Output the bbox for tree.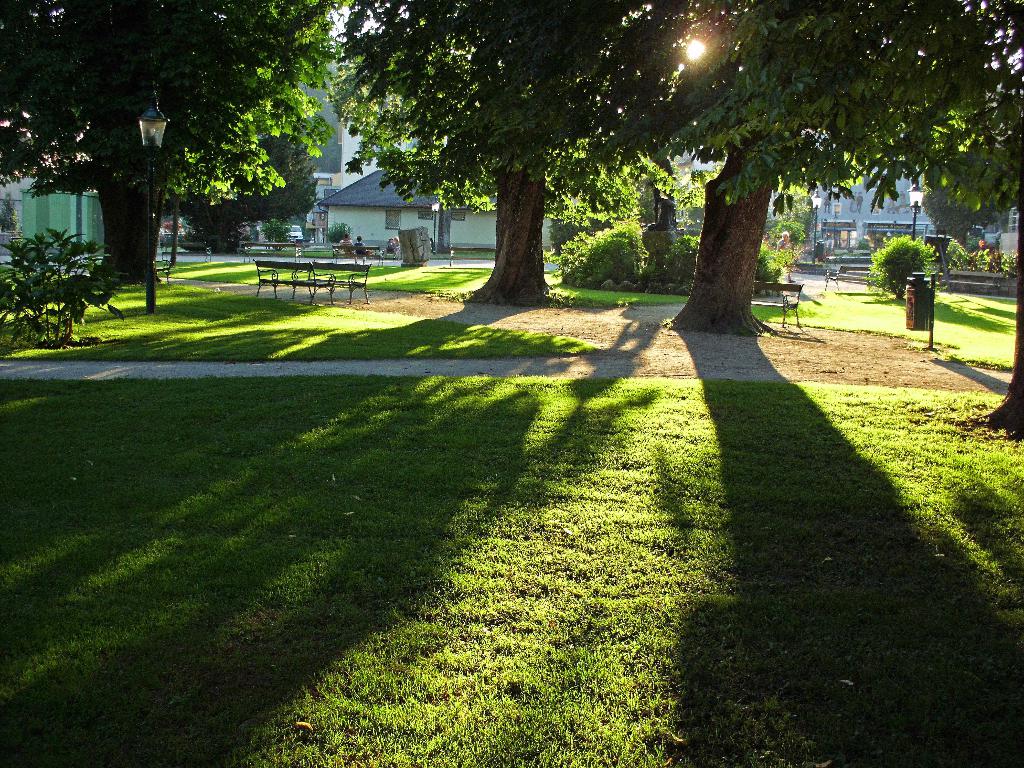
<box>920,188,979,246</box>.
